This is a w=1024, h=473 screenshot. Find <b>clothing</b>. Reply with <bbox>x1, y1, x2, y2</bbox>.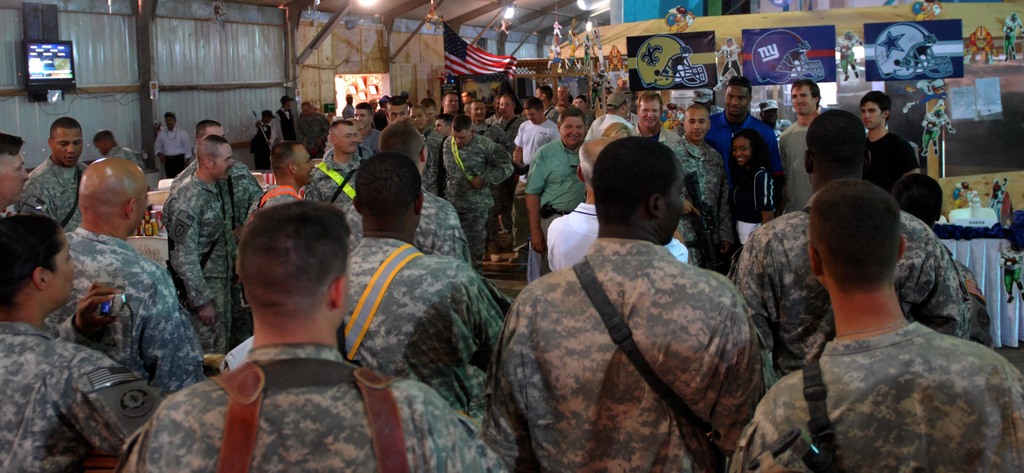
<bbox>12, 156, 92, 218</bbox>.
